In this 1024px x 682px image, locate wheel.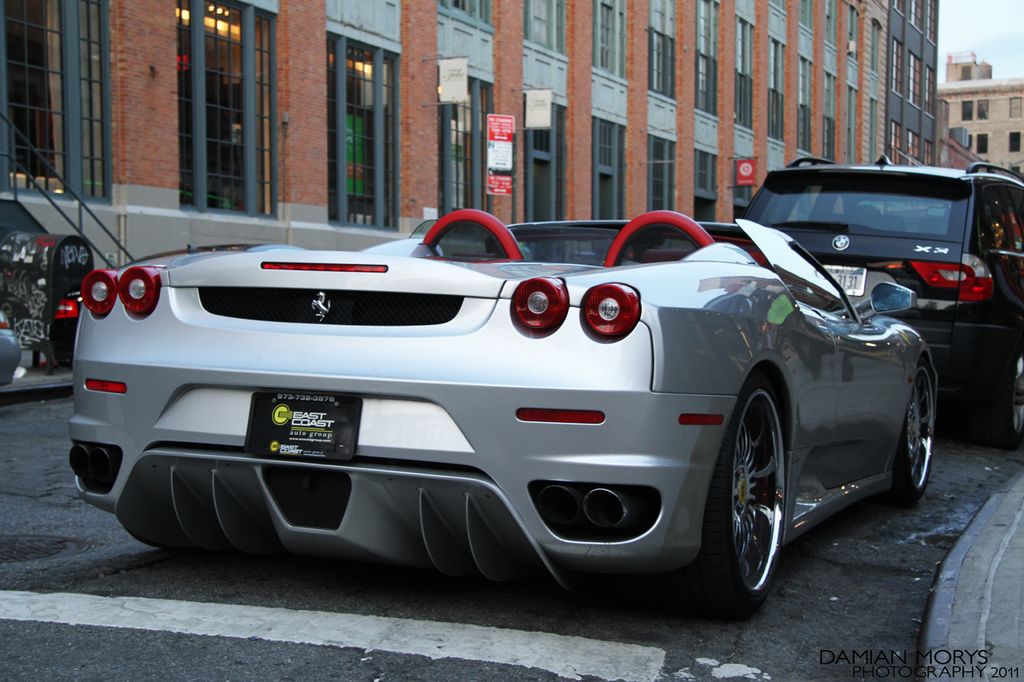
Bounding box: detection(890, 356, 944, 507).
